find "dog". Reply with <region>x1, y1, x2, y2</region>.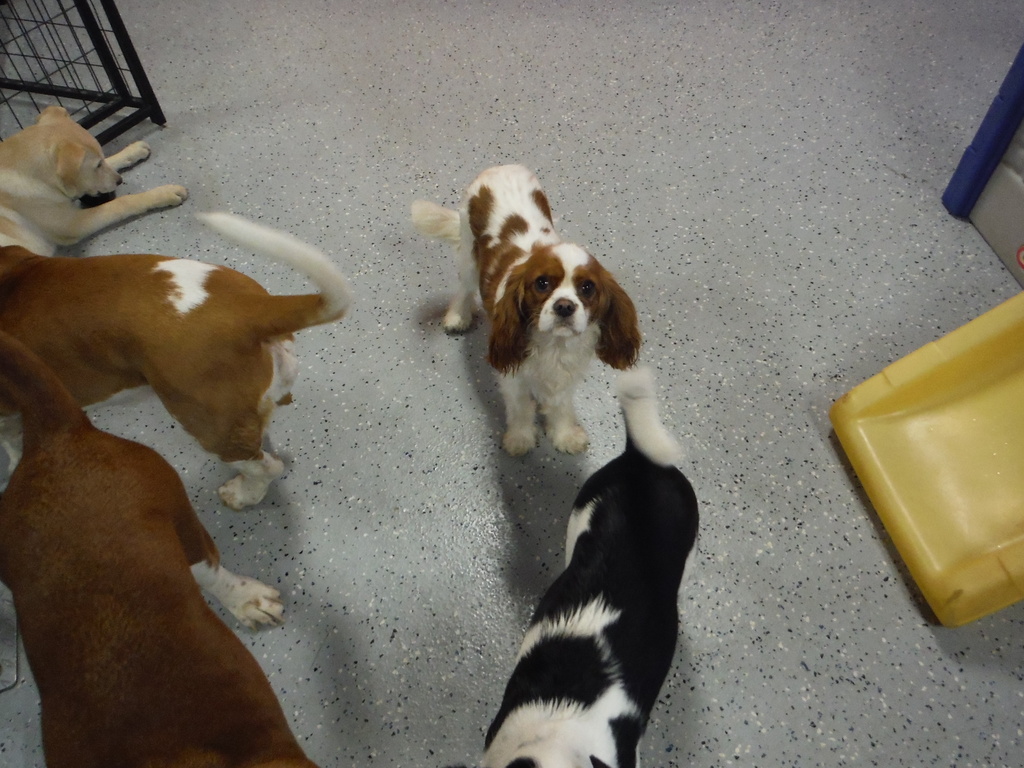
<region>0, 209, 353, 509</region>.
